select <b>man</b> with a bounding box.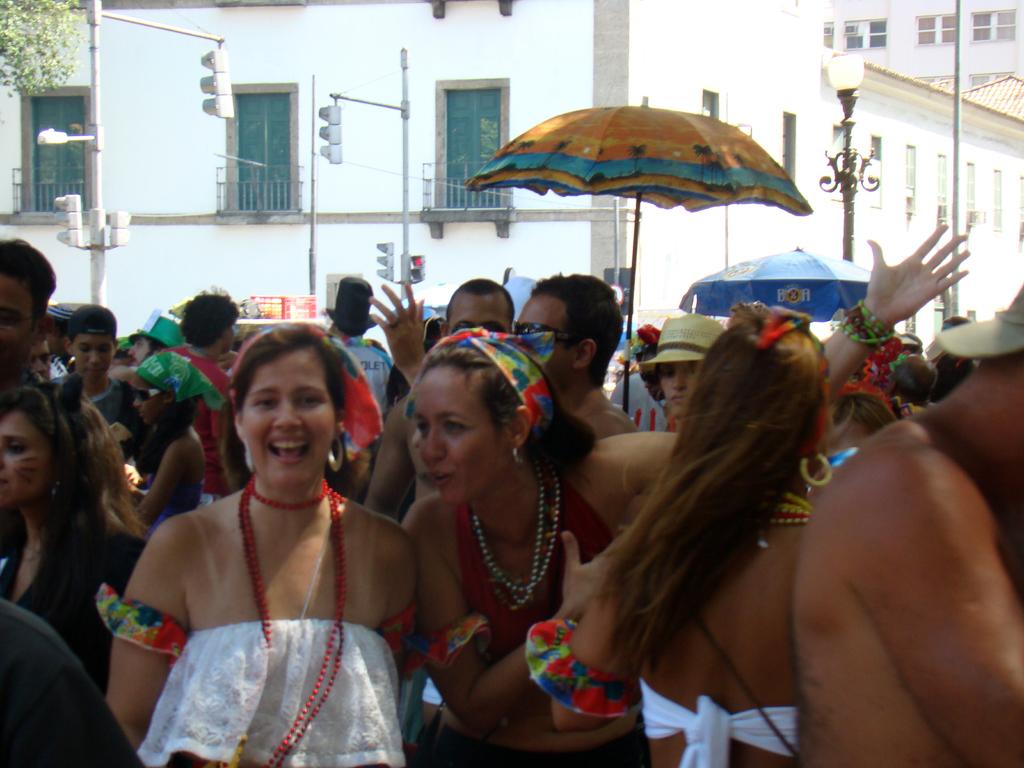
box(368, 277, 520, 542).
